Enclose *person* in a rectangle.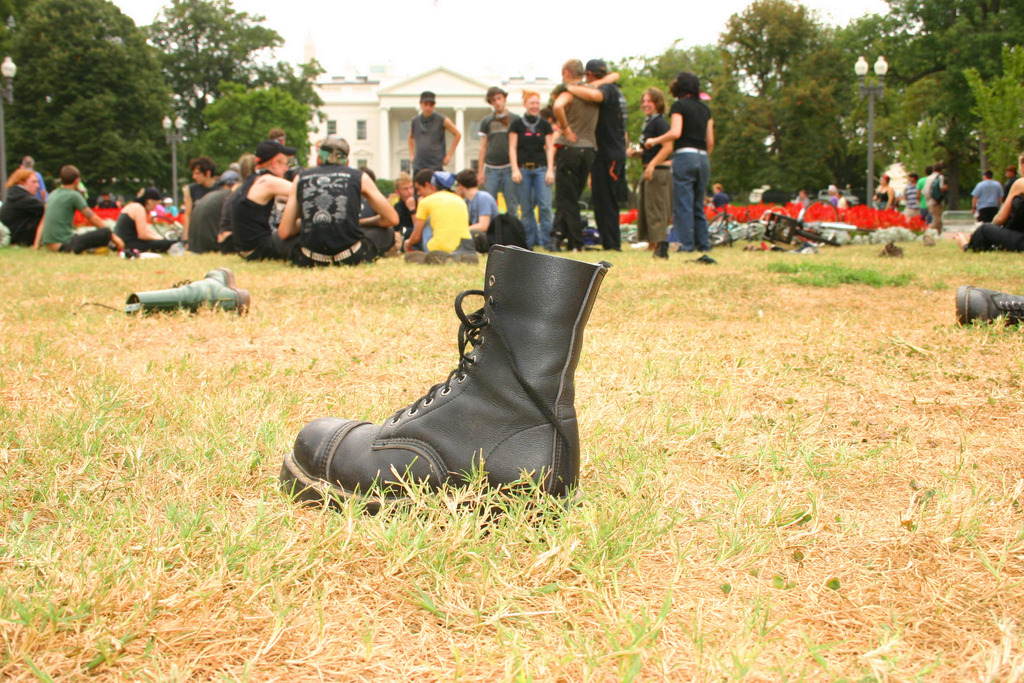
[273, 135, 399, 267].
